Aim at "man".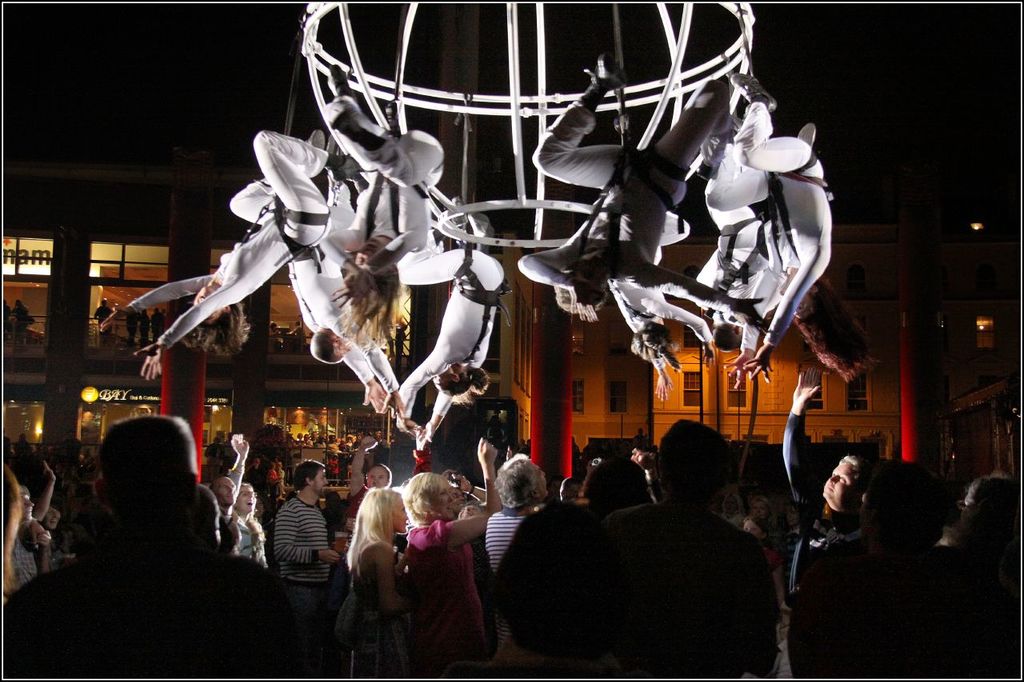
Aimed at (x1=778, y1=367, x2=877, y2=678).
